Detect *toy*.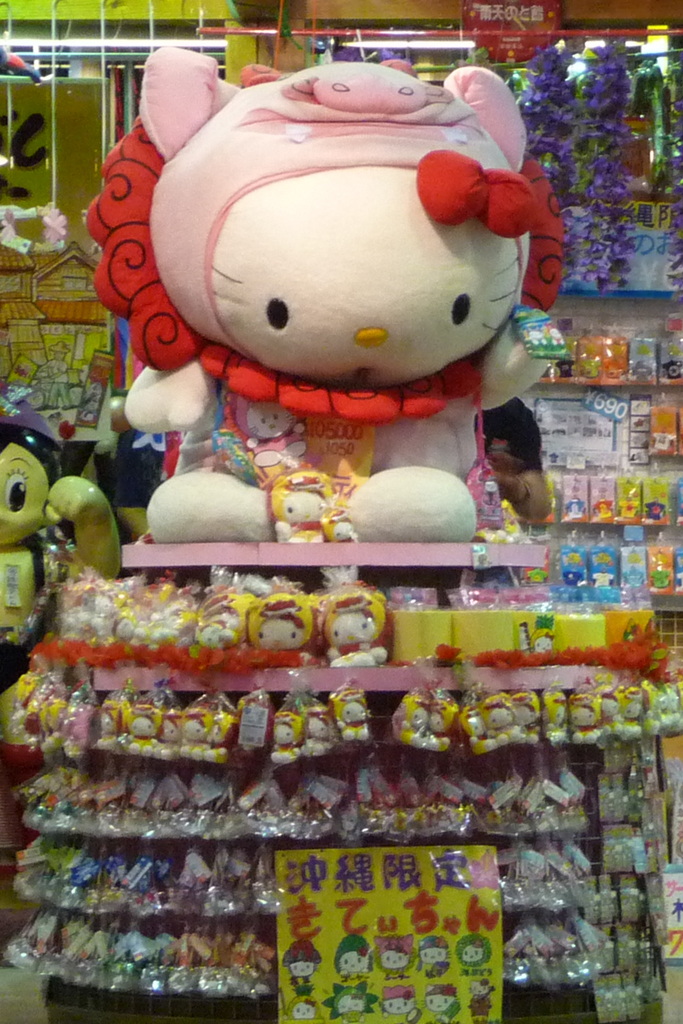
Detected at locate(72, 53, 579, 550).
